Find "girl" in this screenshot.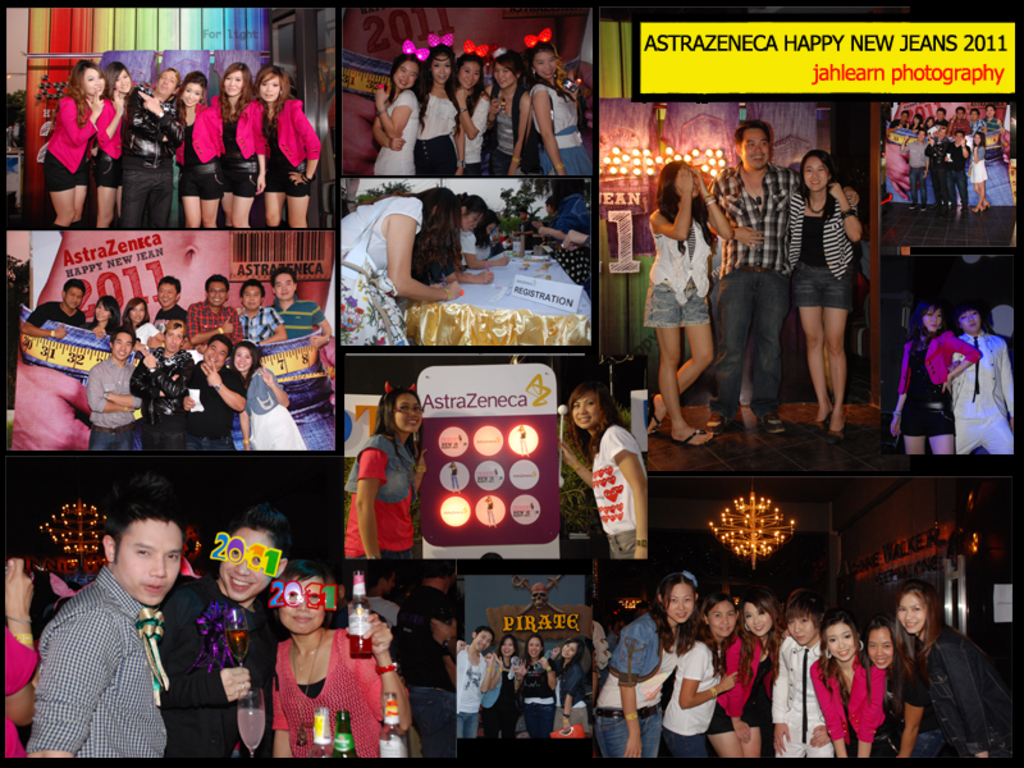
The bounding box for "girl" is rect(649, 157, 733, 442).
